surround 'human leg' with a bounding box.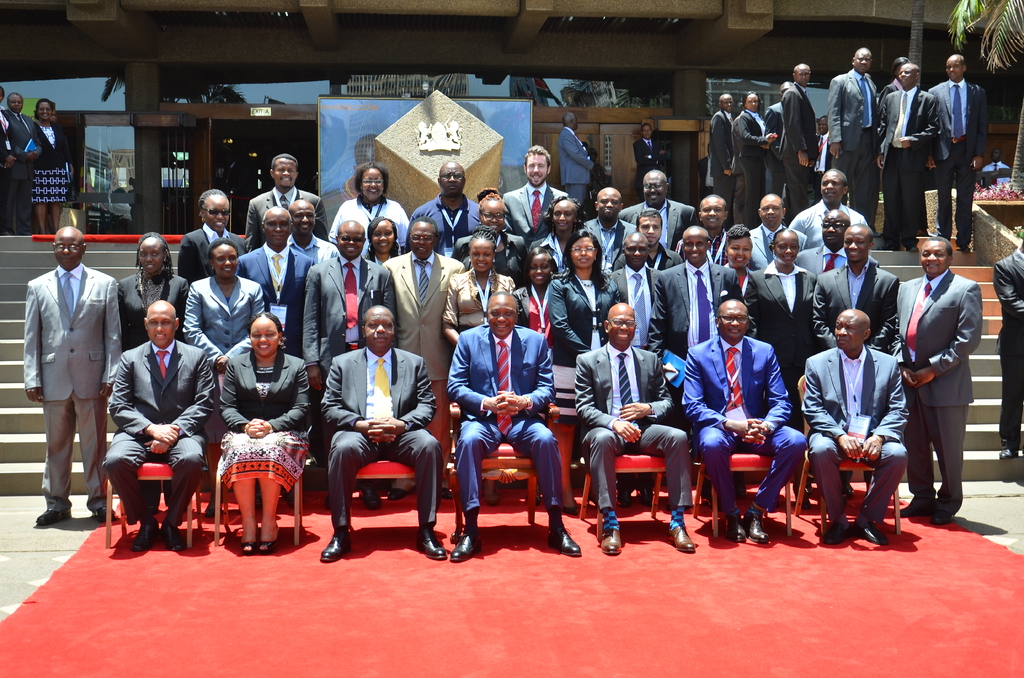
bbox=(102, 428, 150, 553).
